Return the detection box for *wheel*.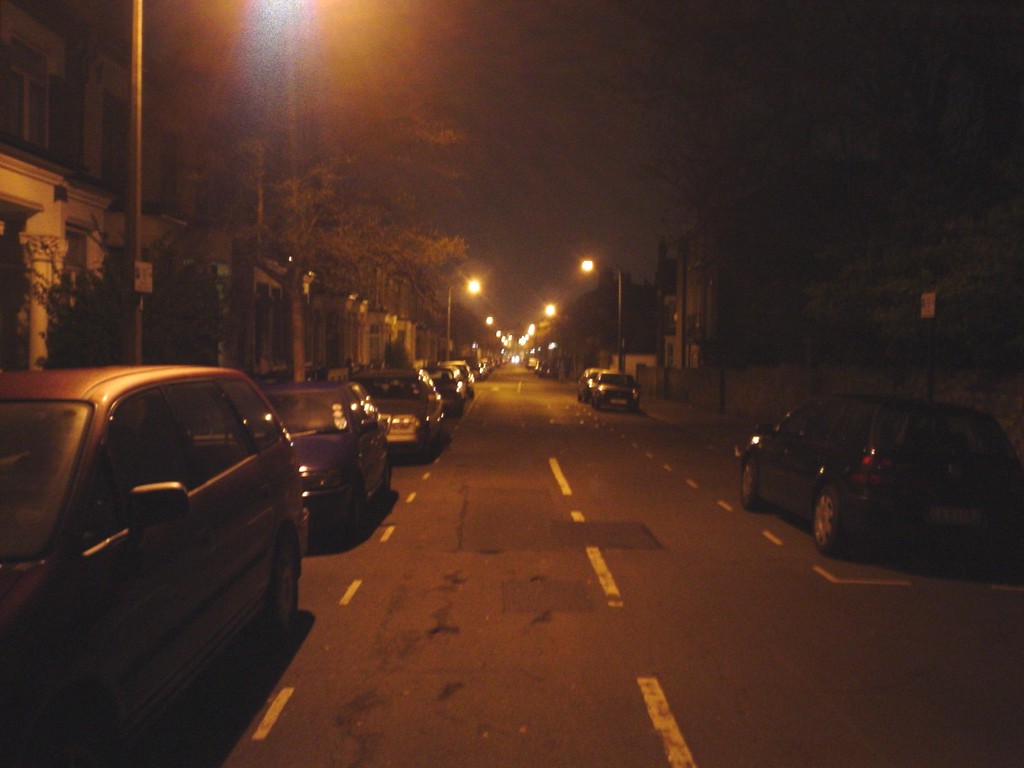
locate(595, 402, 600, 412).
